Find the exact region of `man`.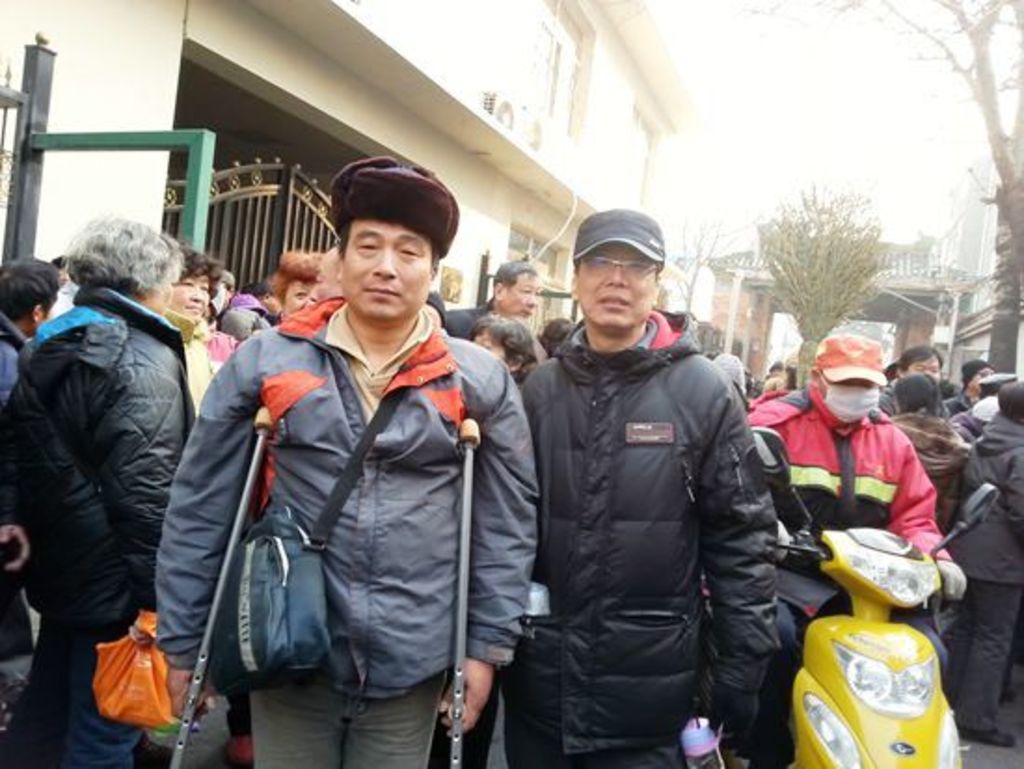
Exact region: (477, 197, 804, 768).
